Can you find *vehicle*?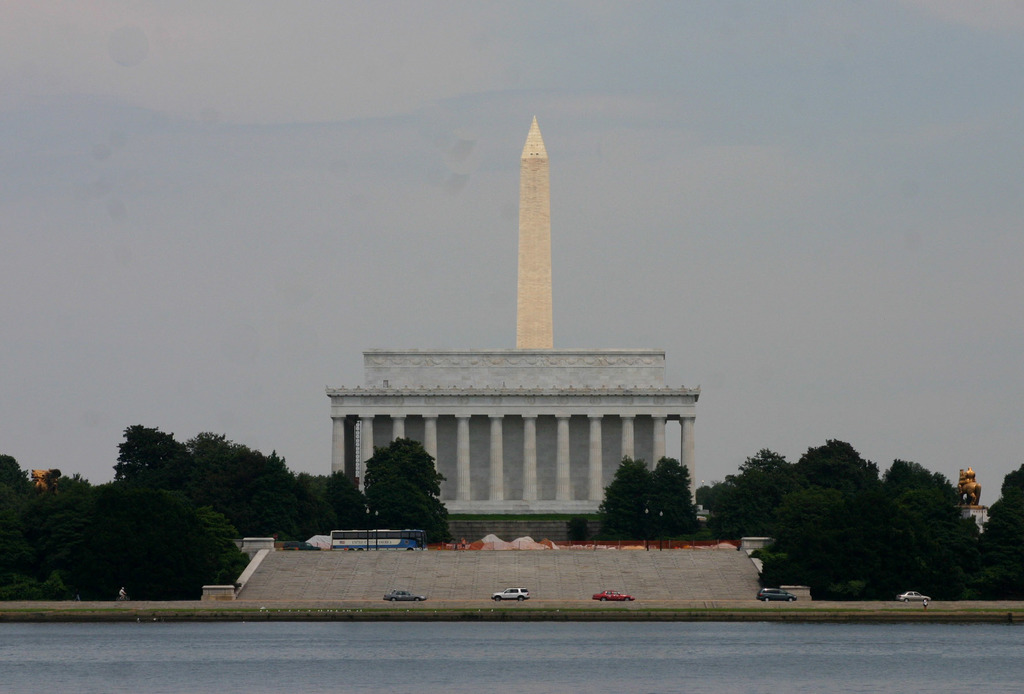
Yes, bounding box: crop(332, 531, 428, 553).
